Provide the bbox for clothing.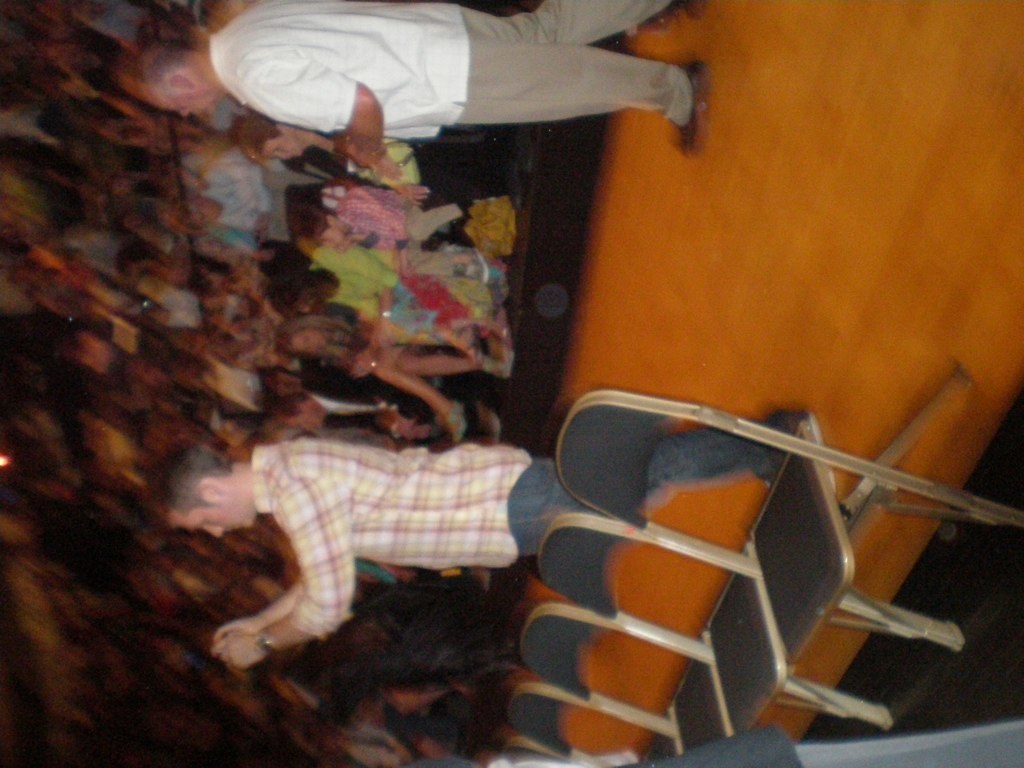
212/0/695/129.
